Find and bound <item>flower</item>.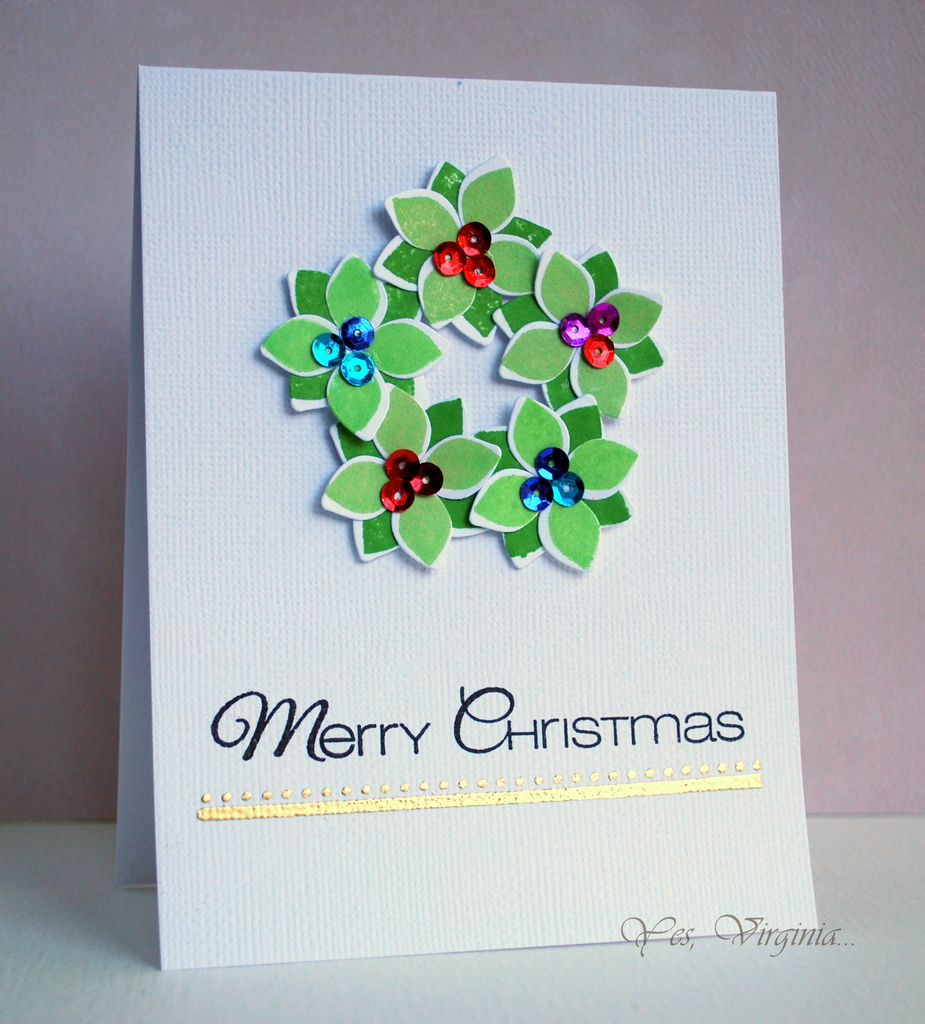
Bound: {"x1": 260, "y1": 252, "x2": 449, "y2": 447}.
